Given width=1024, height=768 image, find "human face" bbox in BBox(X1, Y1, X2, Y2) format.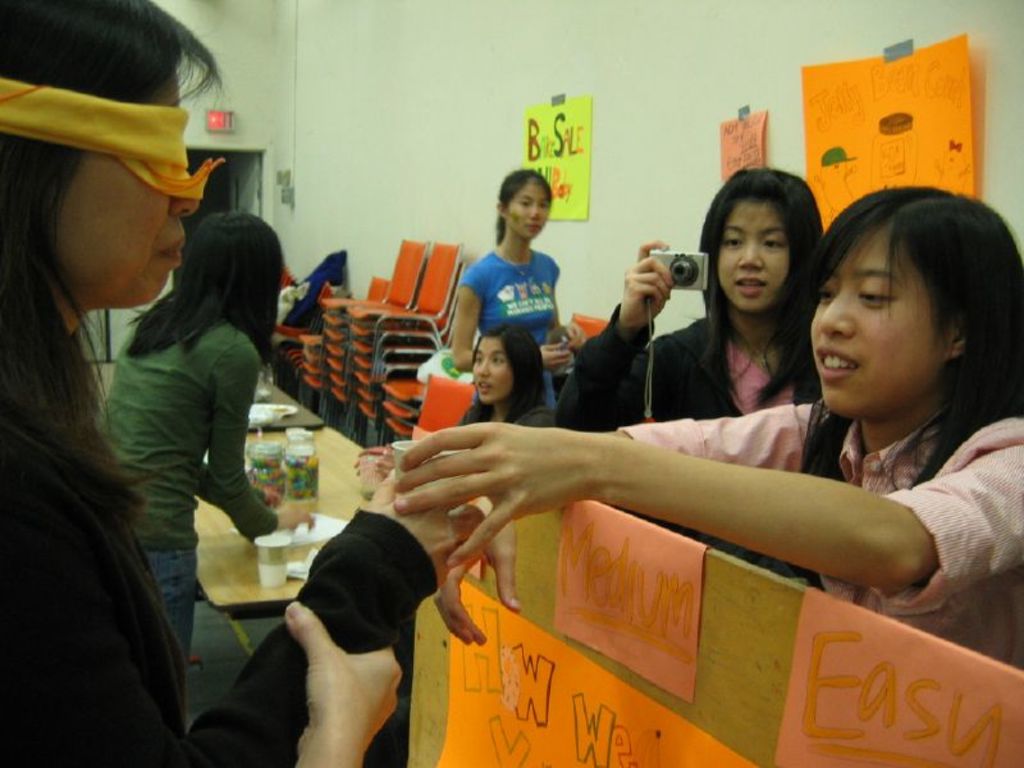
BBox(511, 180, 550, 239).
